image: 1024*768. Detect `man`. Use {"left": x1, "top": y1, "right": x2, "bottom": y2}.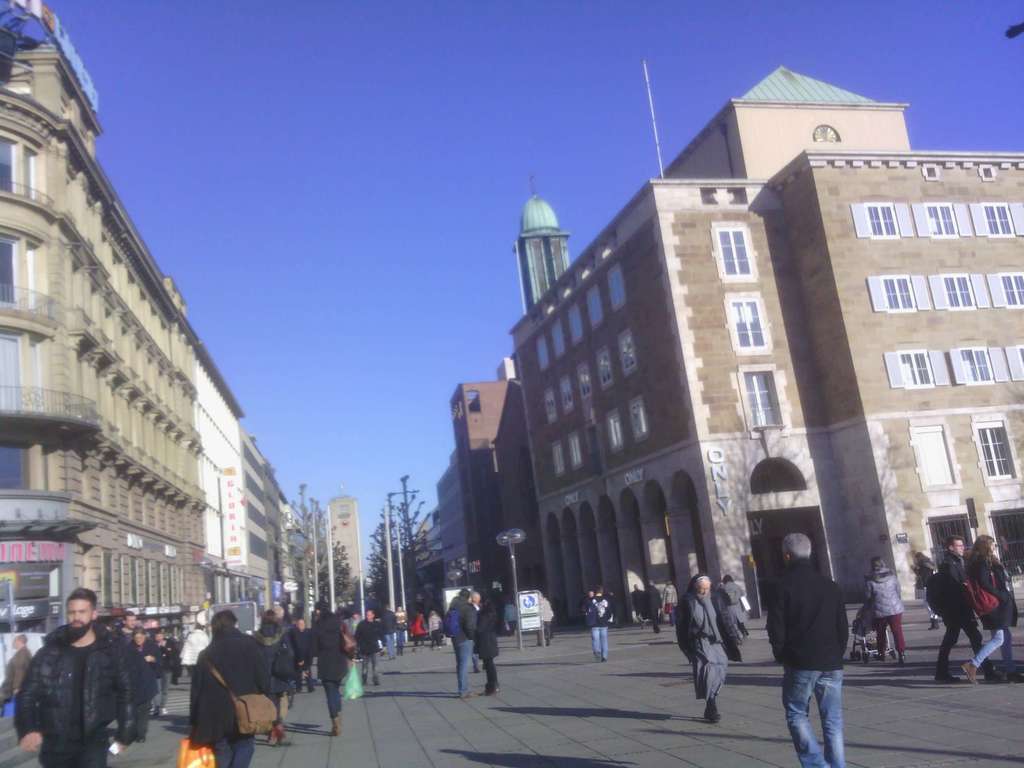
{"left": 194, "top": 612, "right": 263, "bottom": 767}.
